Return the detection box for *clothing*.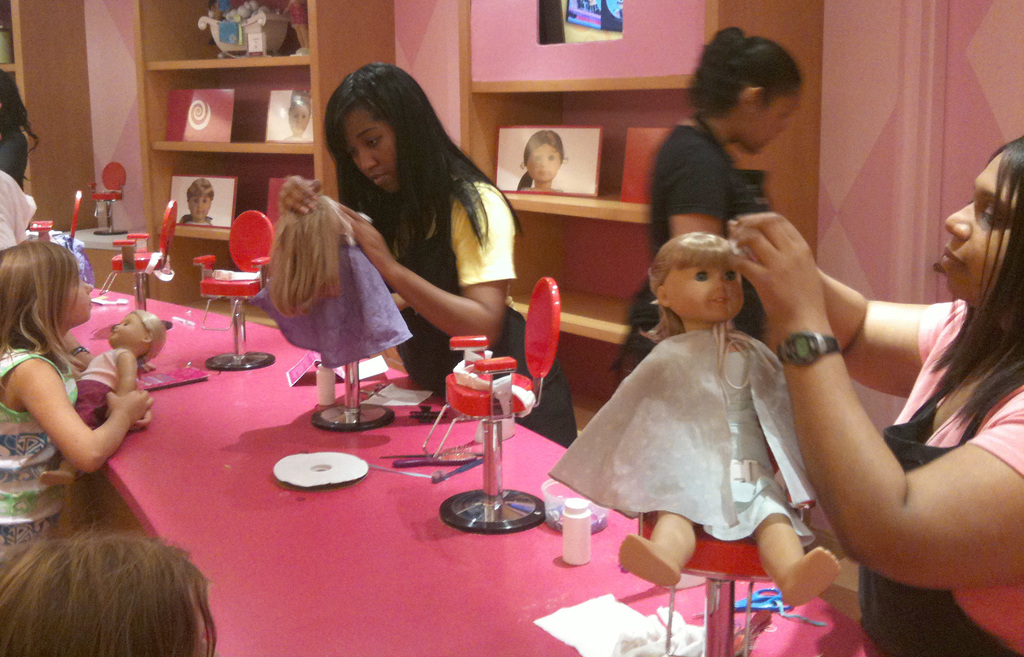
box(832, 314, 1023, 656).
